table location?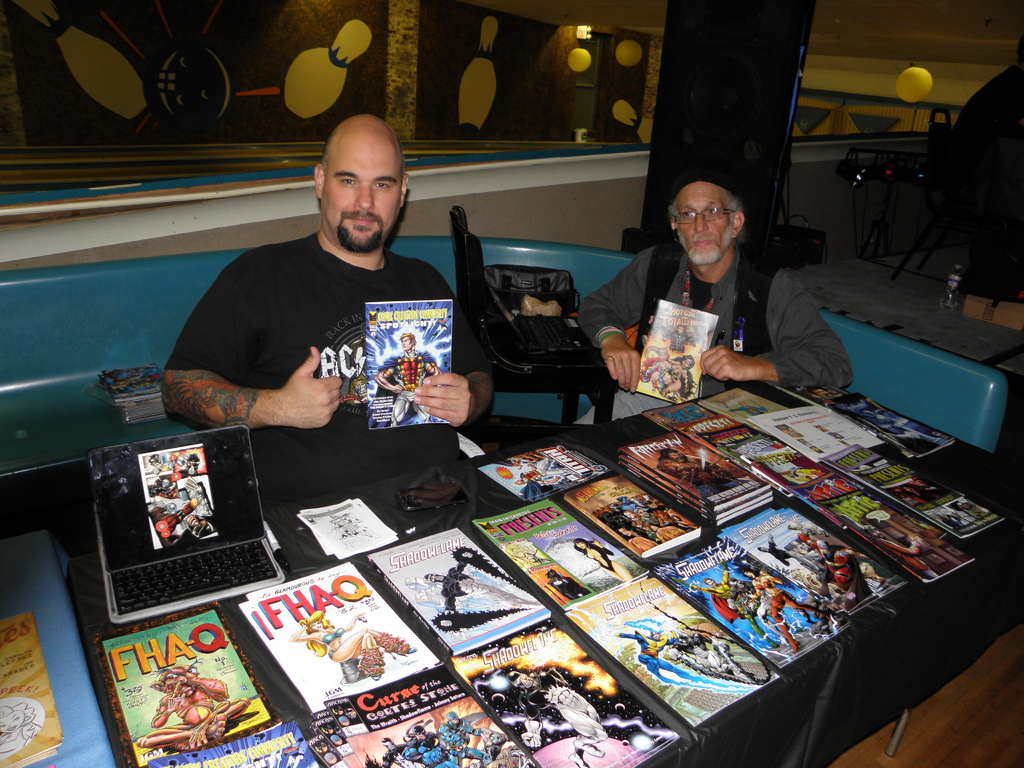
pyautogui.locateOnScreen(79, 337, 956, 764)
